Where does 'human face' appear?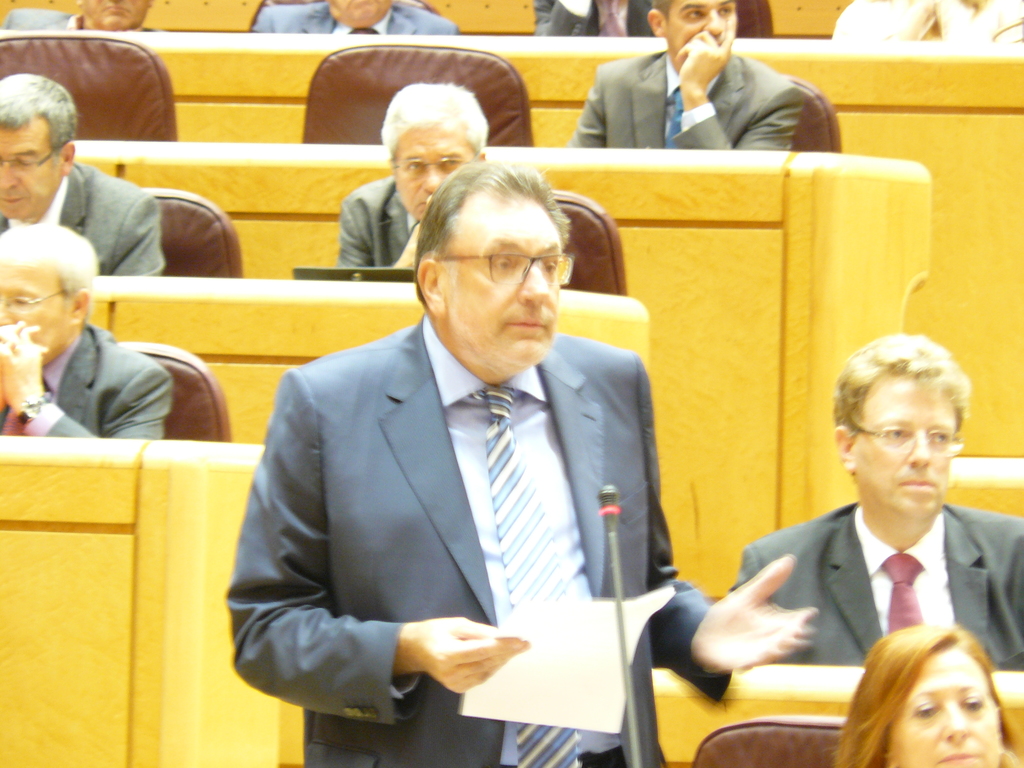
Appears at BBox(886, 647, 1004, 767).
